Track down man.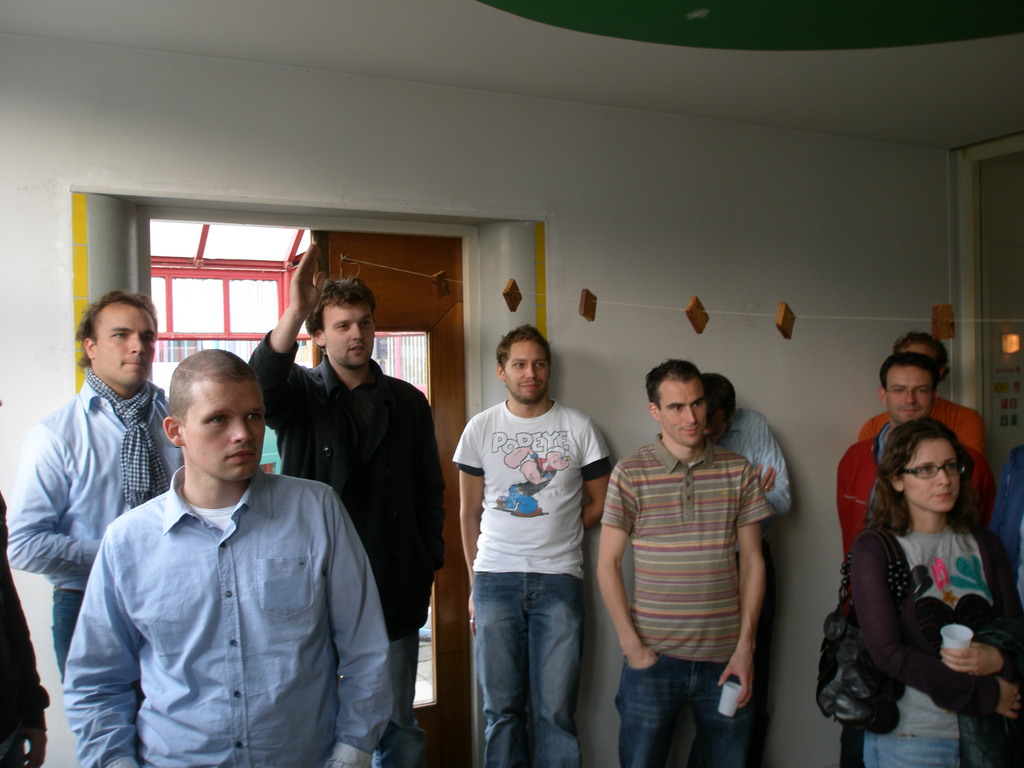
Tracked to bbox=[831, 352, 941, 561].
